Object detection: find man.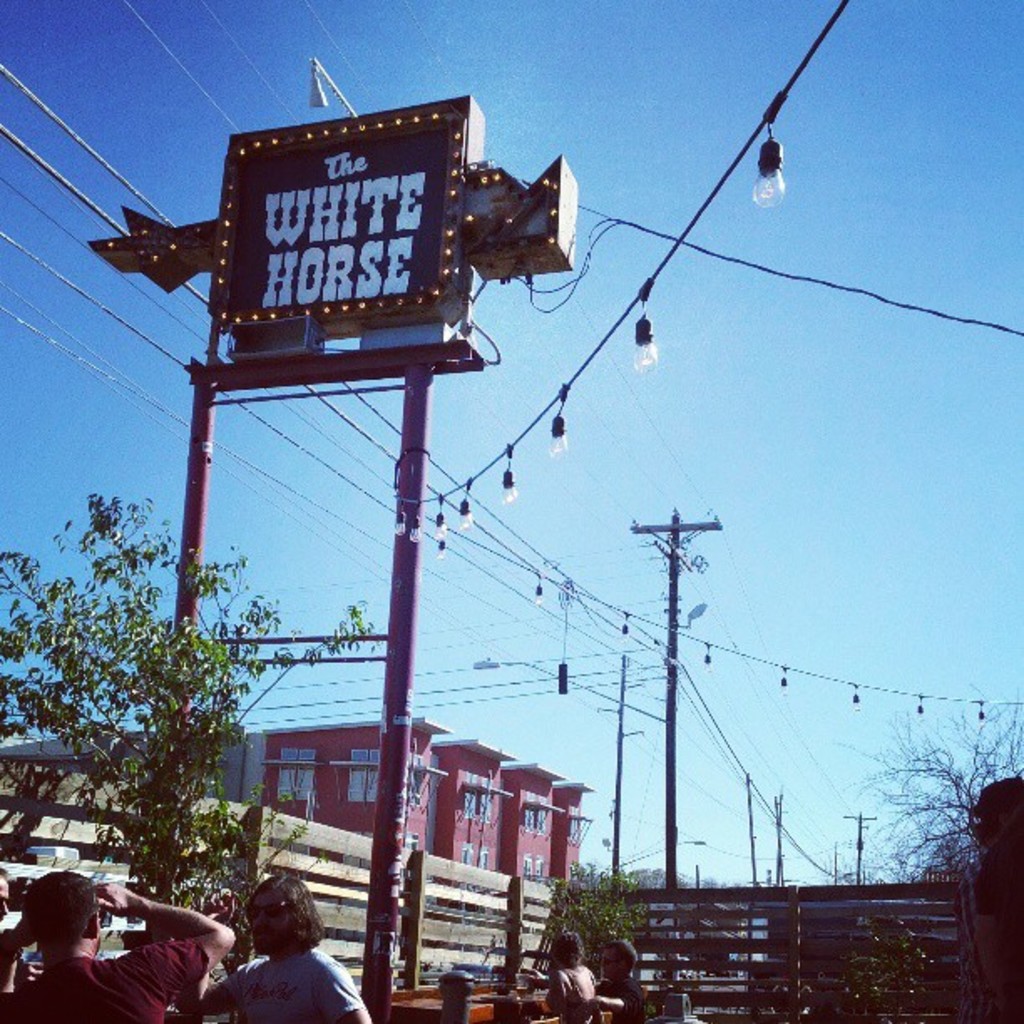
[left=171, top=868, right=350, bottom=1016].
